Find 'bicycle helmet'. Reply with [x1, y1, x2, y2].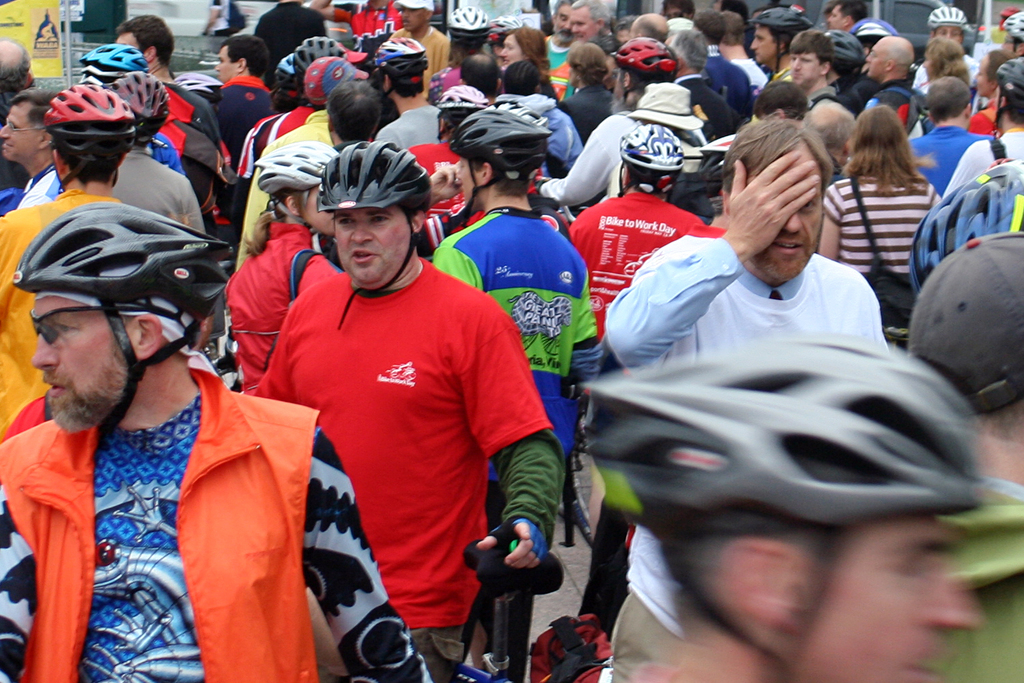
[433, 83, 490, 141].
